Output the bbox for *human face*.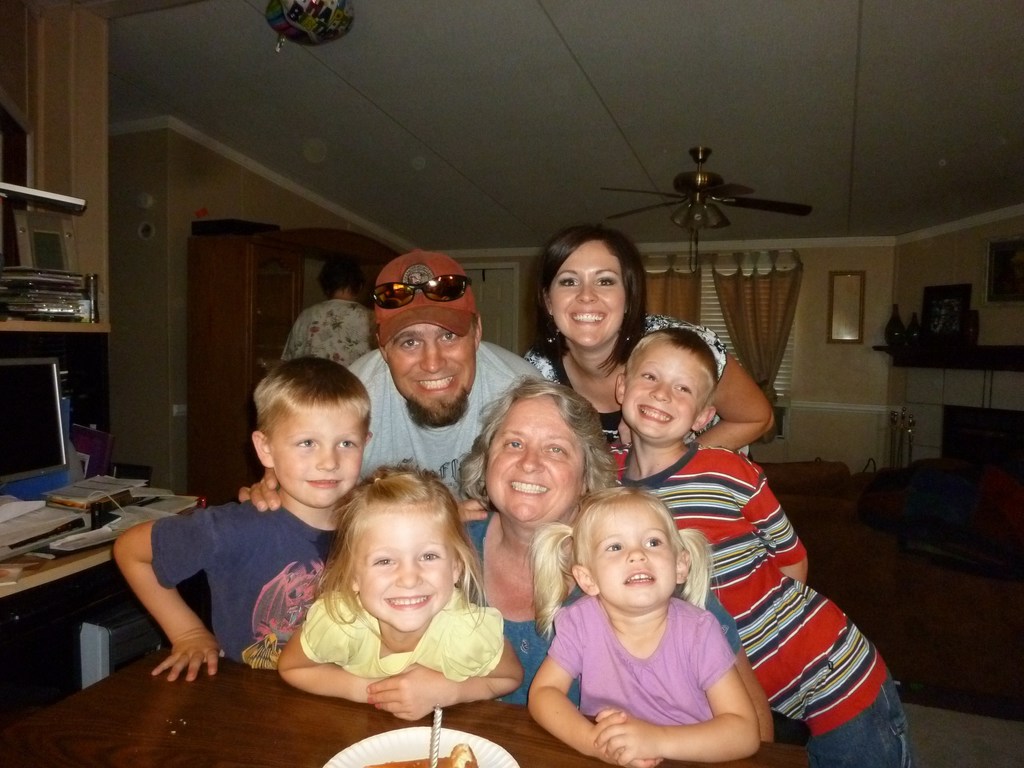
Rect(594, 503, 677, 607).
